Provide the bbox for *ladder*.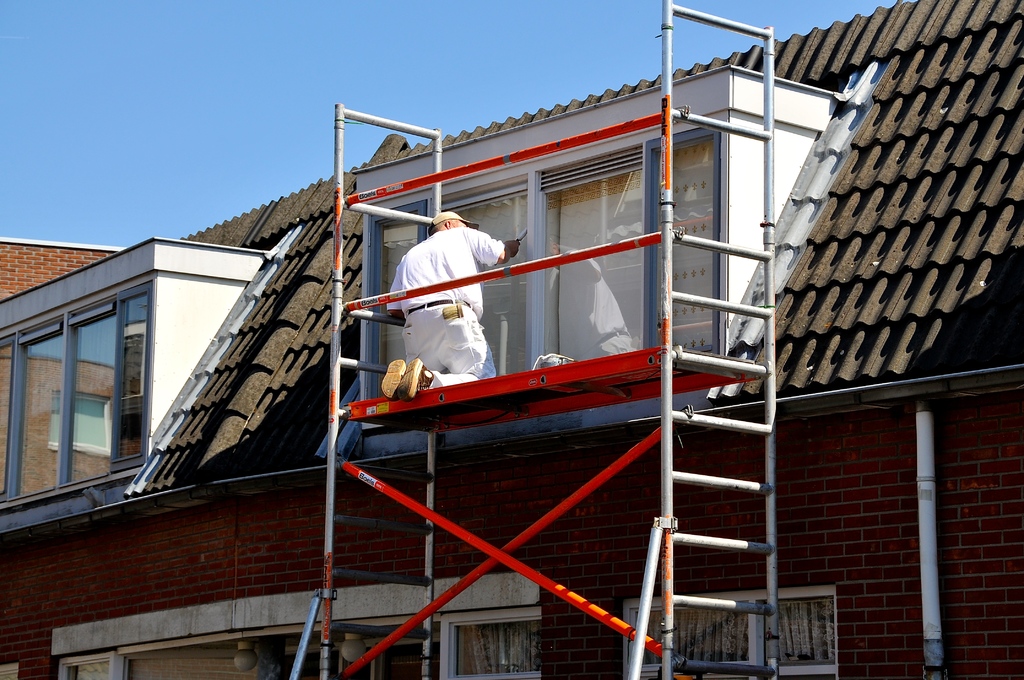
[319, 97, 438, 679].
